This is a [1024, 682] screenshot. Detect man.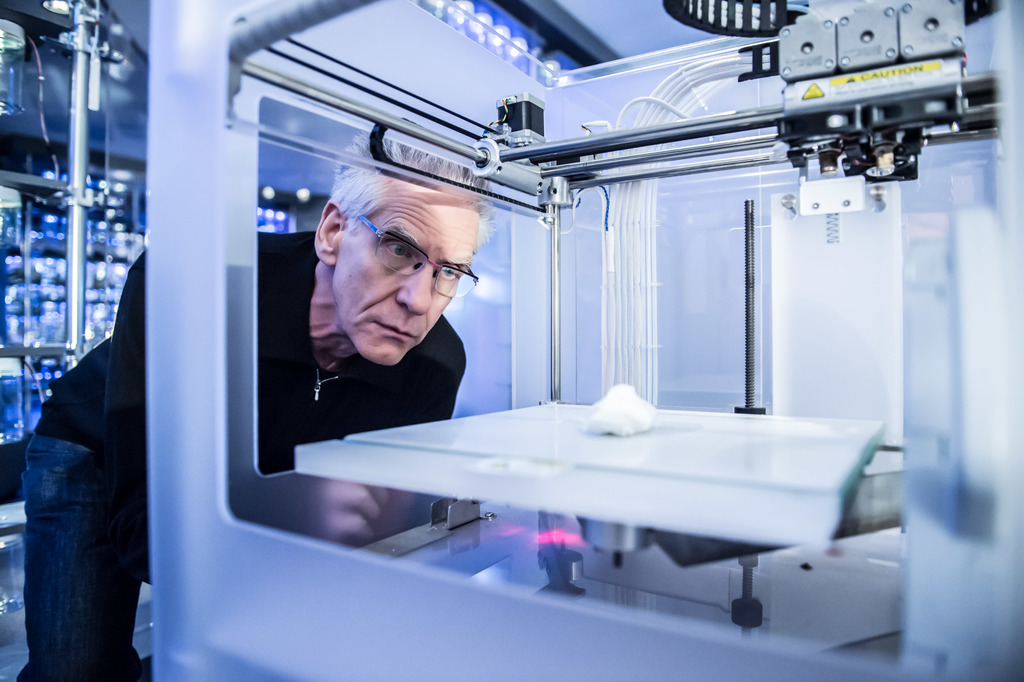
(22, 117, 495, 681).
